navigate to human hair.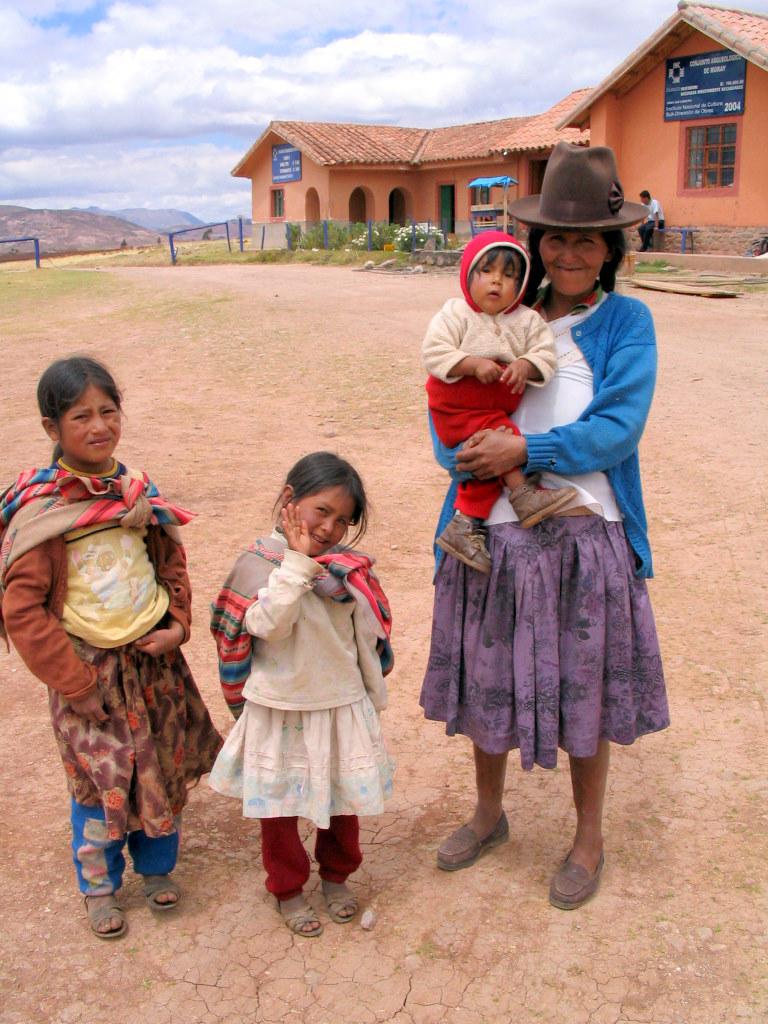
Navigation target: [32, 350, 128, 465].
